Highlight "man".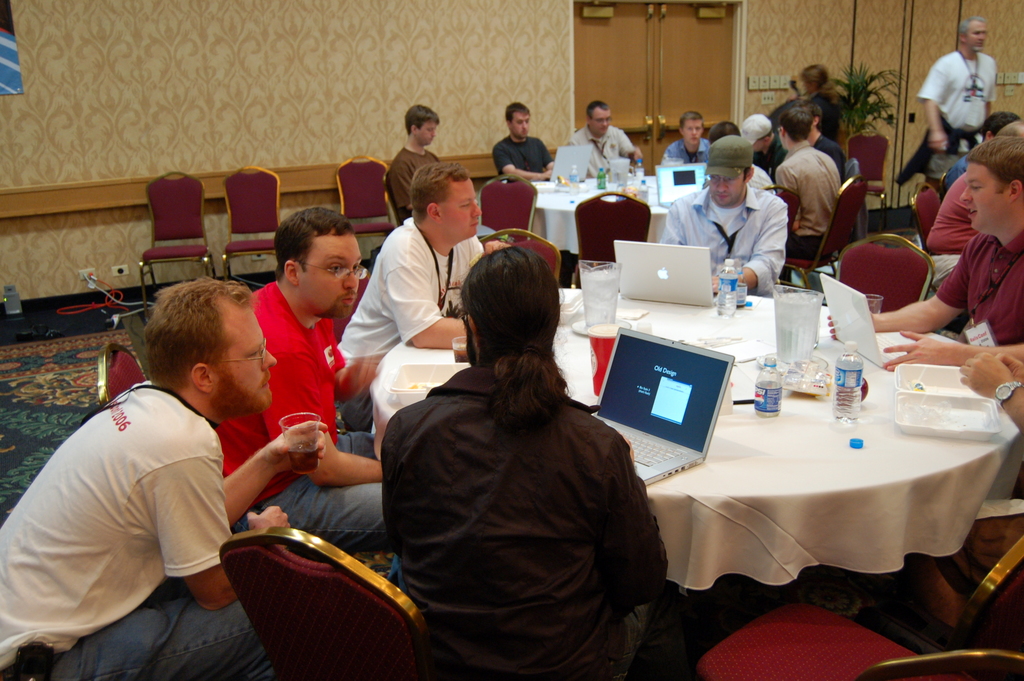
Highlighted region: [left=926, top=119, right=1023, bottom=300].
